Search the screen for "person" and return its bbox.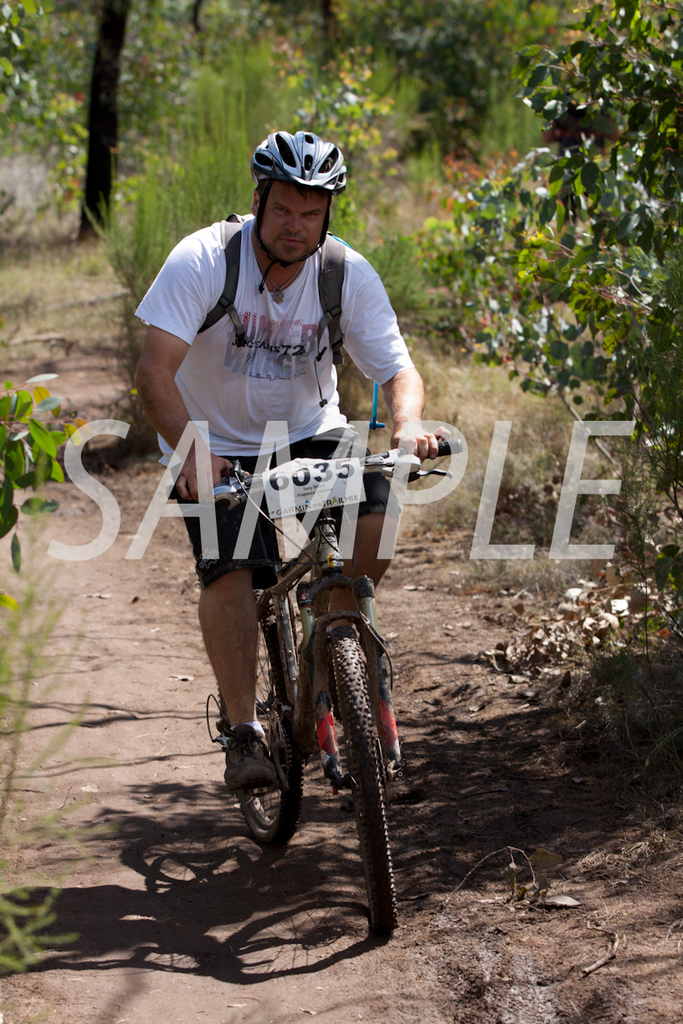
Found: Rect(157, 158, 425, 909).
